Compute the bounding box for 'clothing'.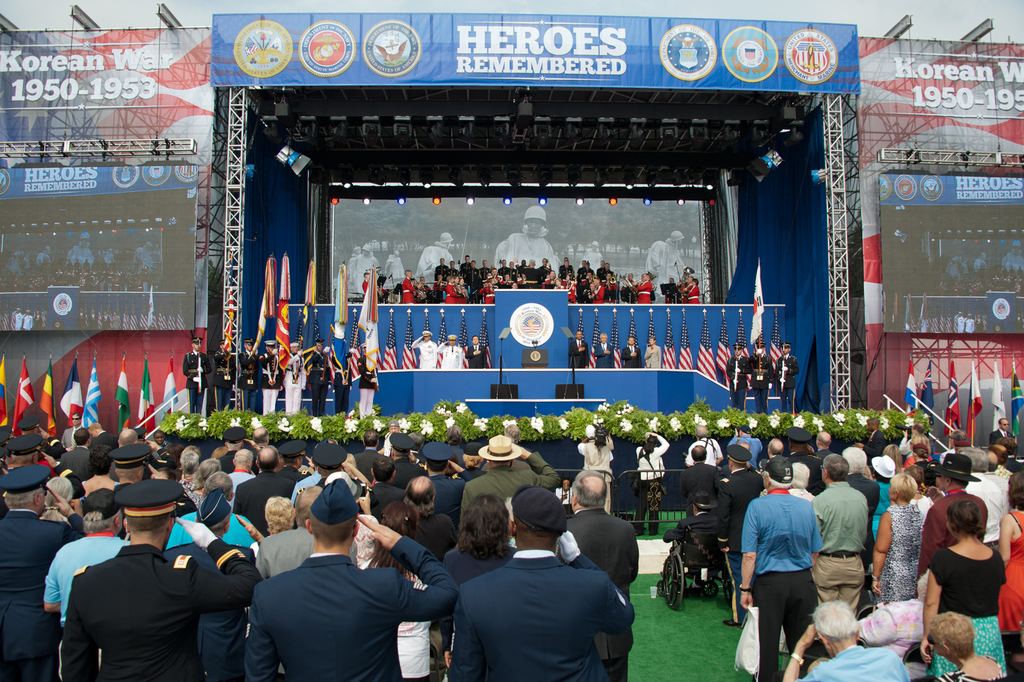
Rect(595, 344, 615, 365).
